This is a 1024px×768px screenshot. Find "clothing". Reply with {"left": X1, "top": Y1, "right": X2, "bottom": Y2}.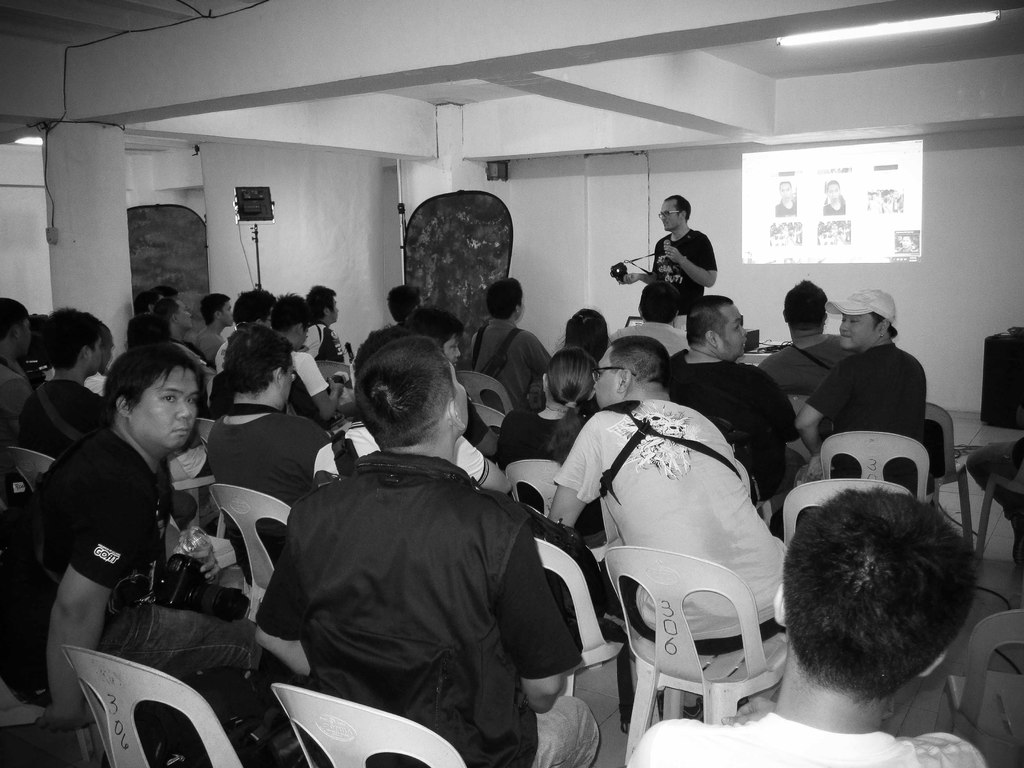
{"left": 551, "top": 393, "right": 804, "bottom": 709}.
